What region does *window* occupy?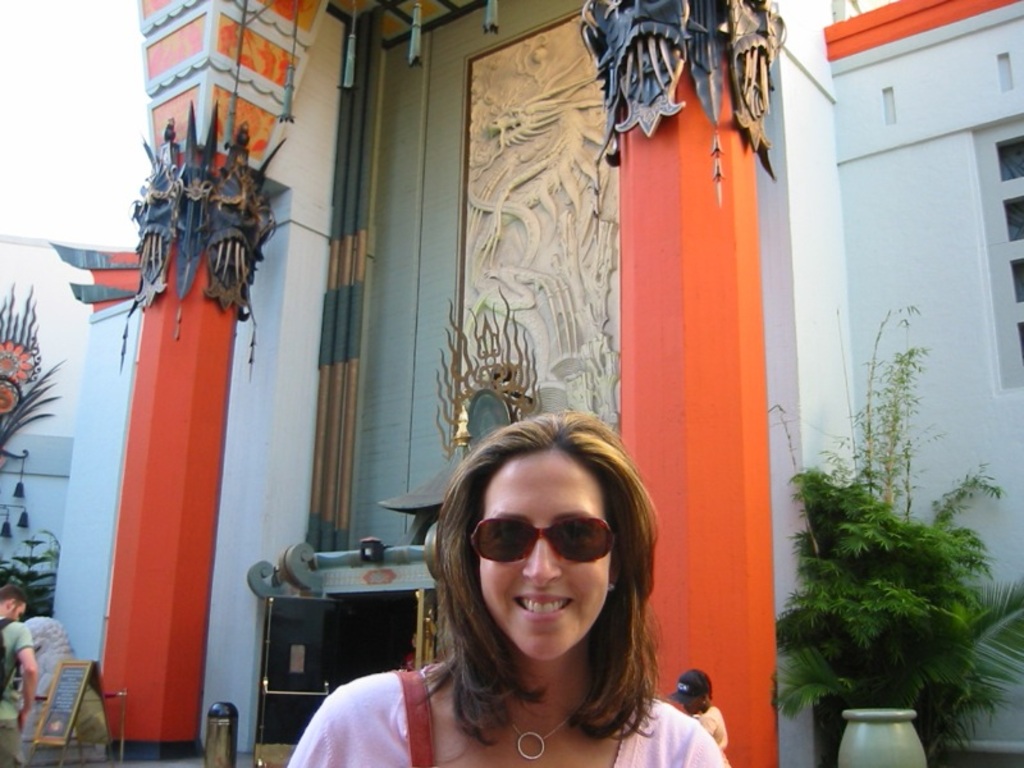
{"left": 975, "top": 120, "right": 1023, "bottom": 392}.
